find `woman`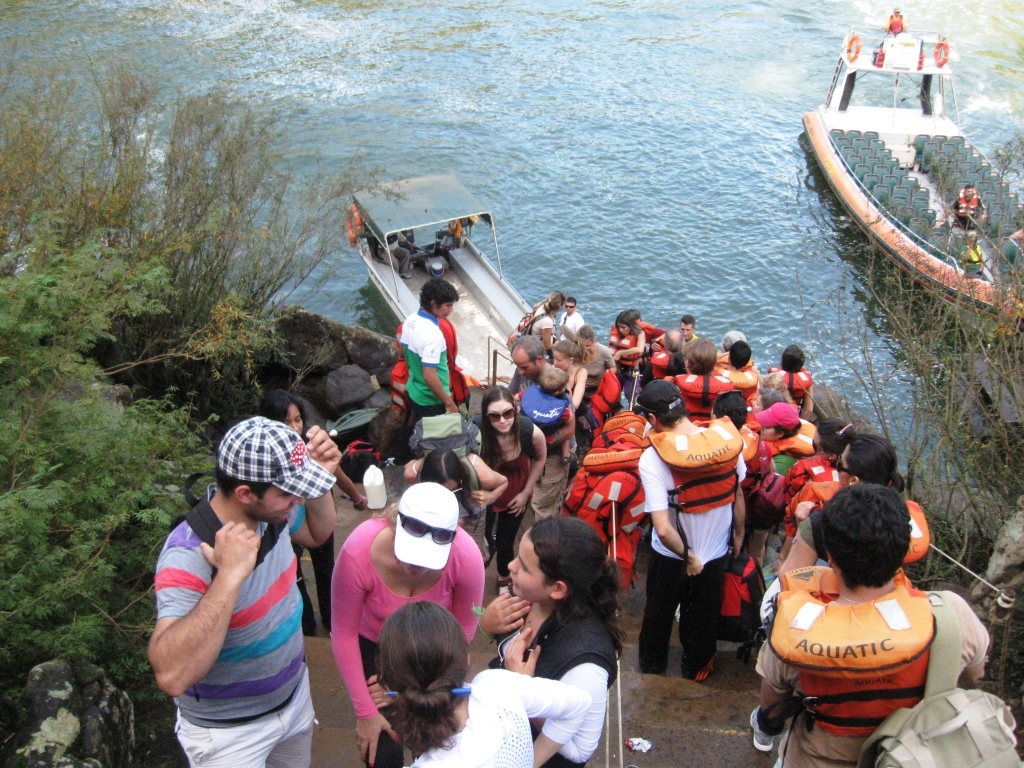
bbox=[552, 335, 589, 431]
